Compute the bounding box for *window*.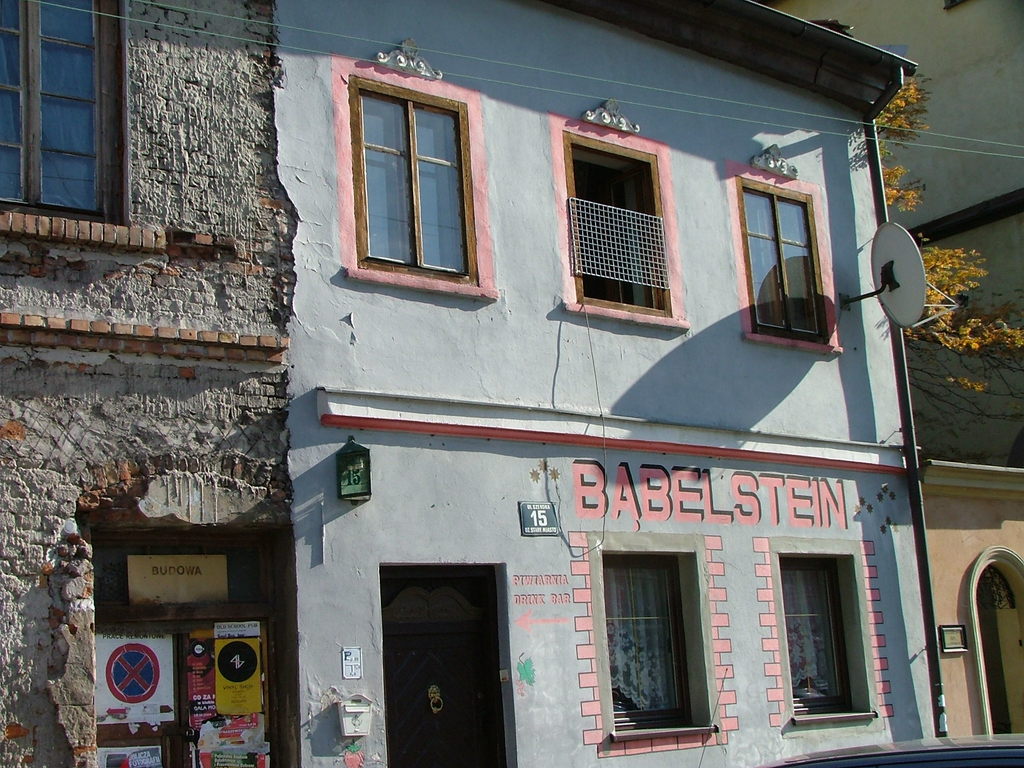
{"left": 331, "top": 51, "right": 486, "bottom": 285}.
